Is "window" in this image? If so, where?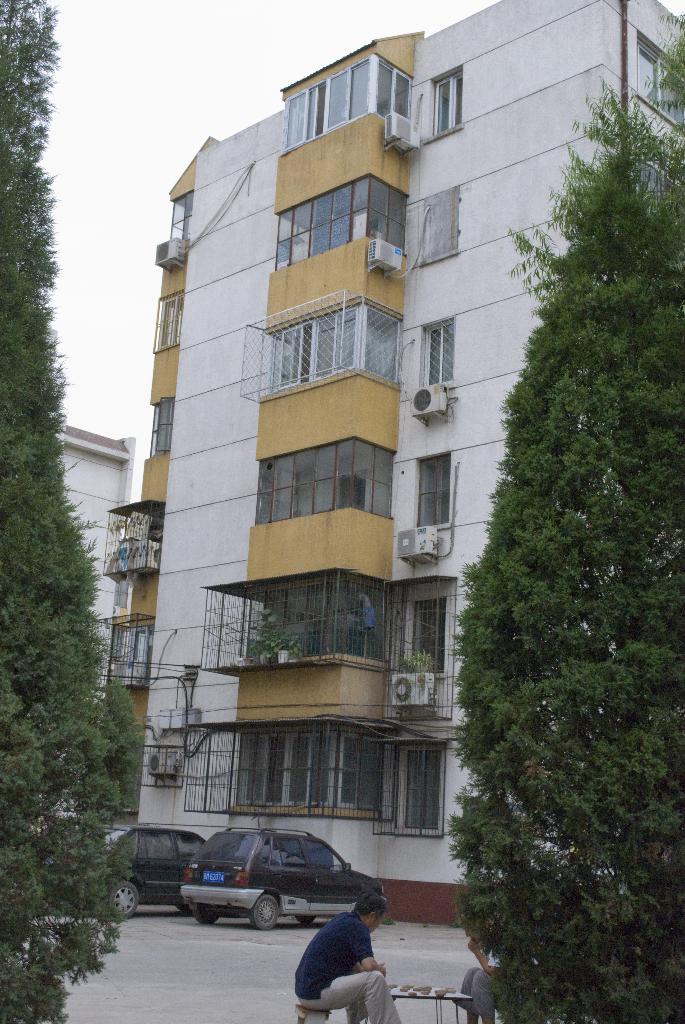
Yes, at x1=400, y1=601, x2=444, y2=675.
